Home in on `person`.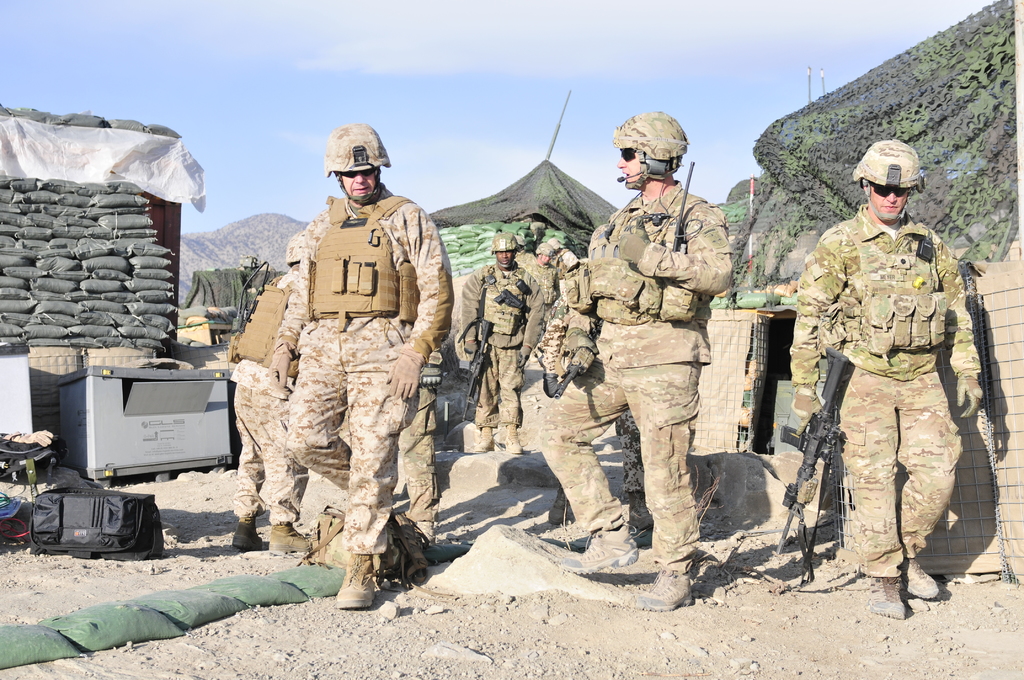
Homed in at {"x1": 226, "y1": 213, "x2": 316, "y2": 558}.
